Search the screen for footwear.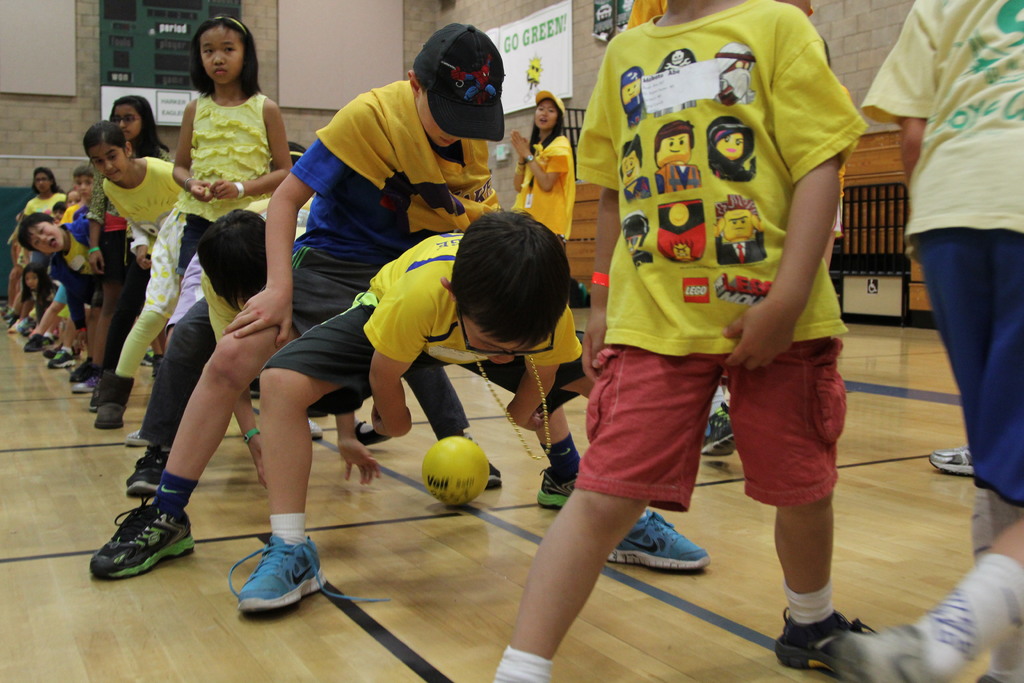
Found at (25, 328, 52, 353).
